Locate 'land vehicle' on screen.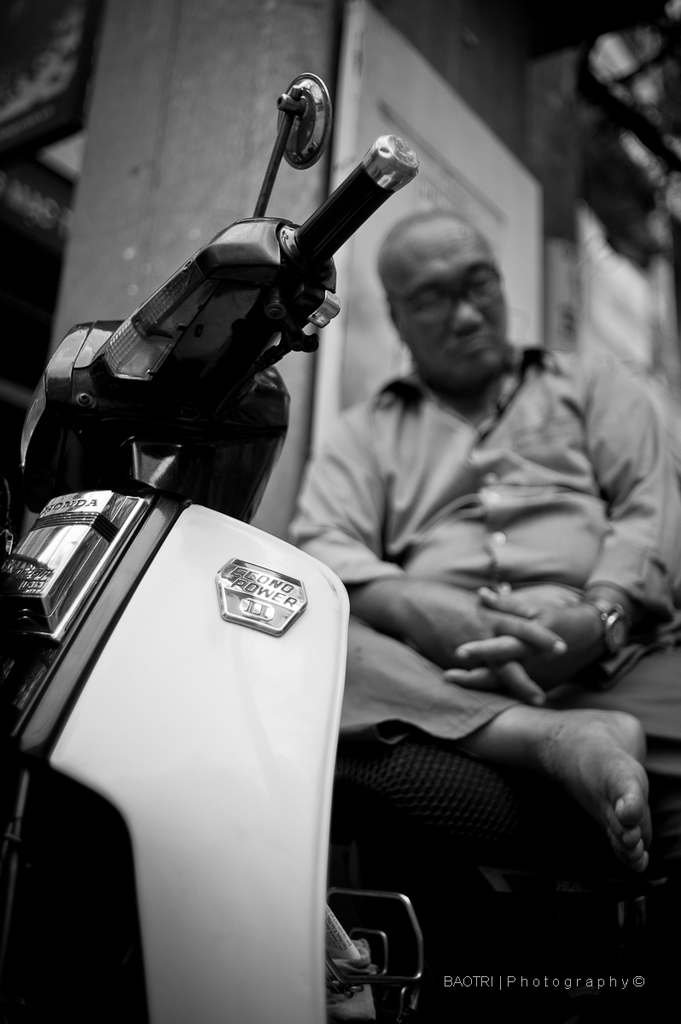
On screen at 0, 74, 680, 1023.
